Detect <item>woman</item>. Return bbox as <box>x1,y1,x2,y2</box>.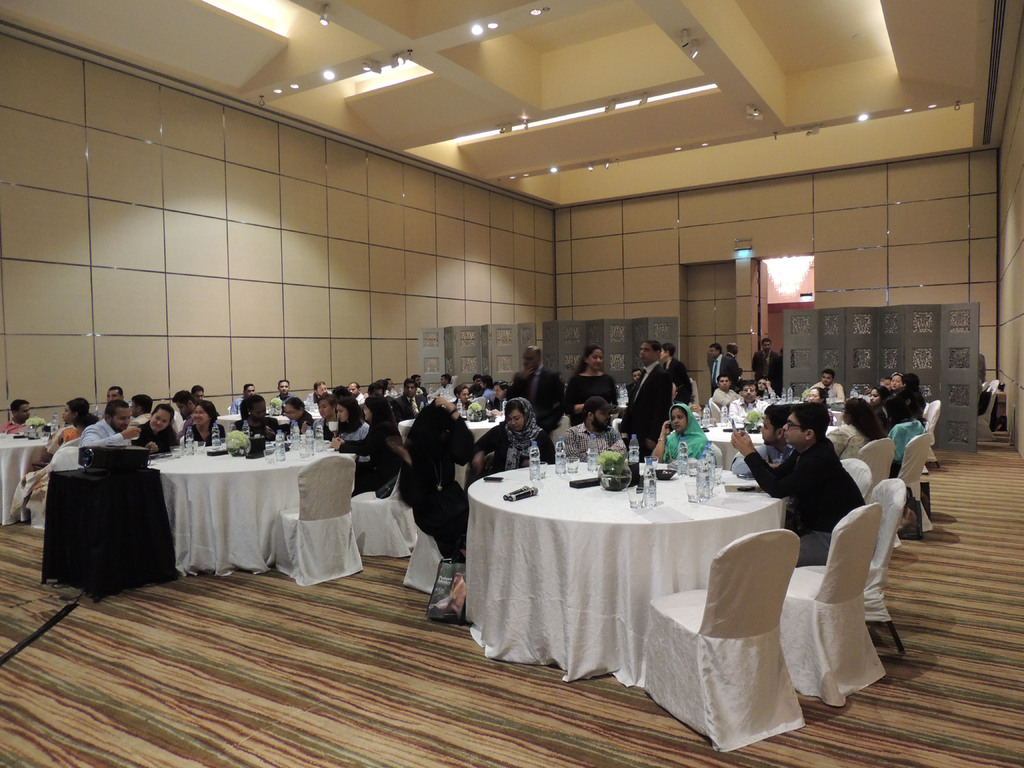
<box>10,394,95,519</box>.
